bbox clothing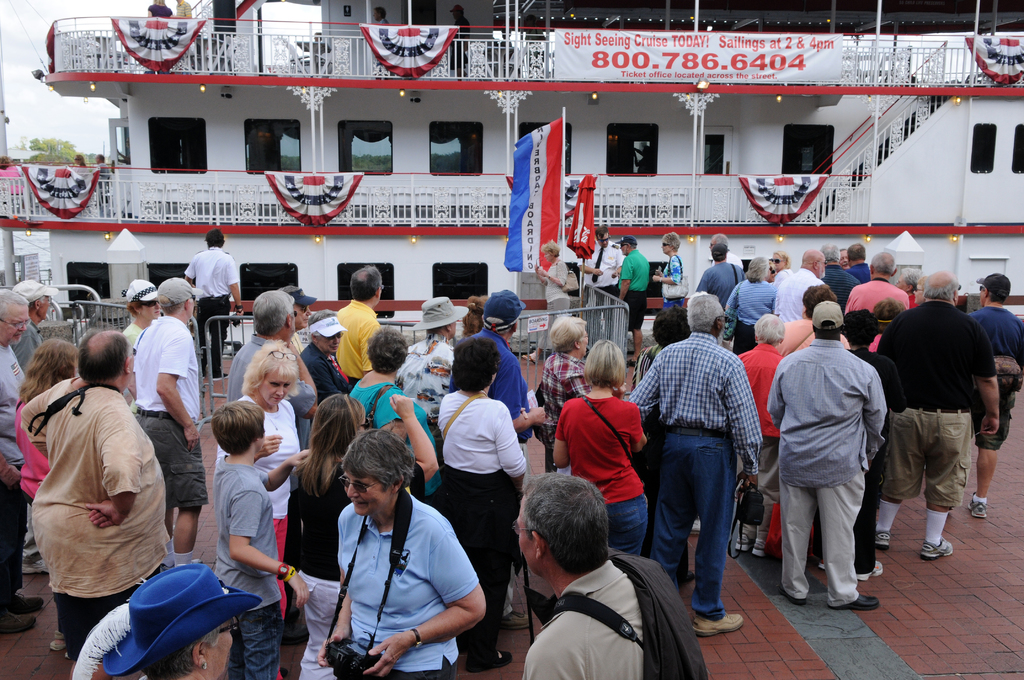
186, 242, 244, 355
